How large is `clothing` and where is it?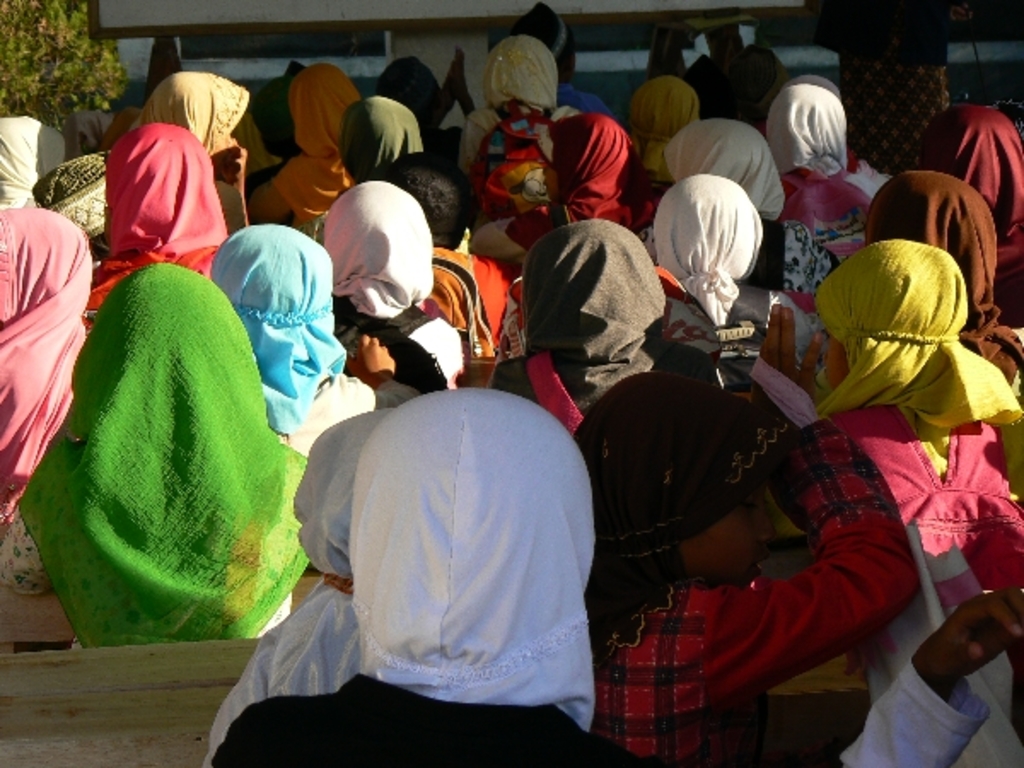
Bounding box: [626,116,812,283].
